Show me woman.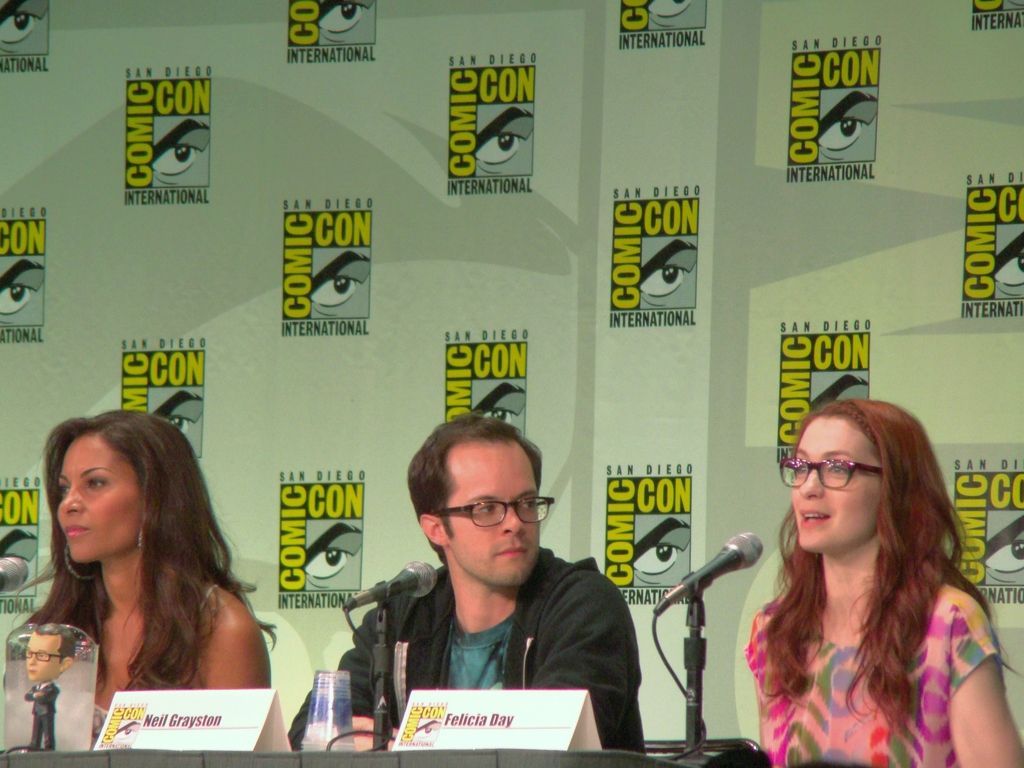
woman is here: [x1=718, y1=381, x2=1002, y2=767].
